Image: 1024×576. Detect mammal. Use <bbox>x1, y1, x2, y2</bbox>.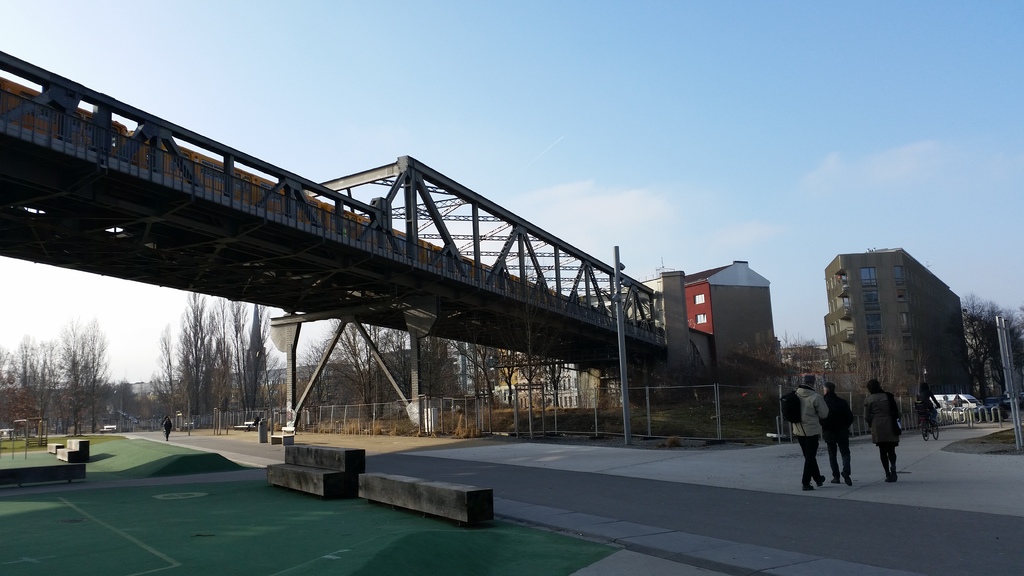
<bbox>791, 379, 832, 491</bbox>.
